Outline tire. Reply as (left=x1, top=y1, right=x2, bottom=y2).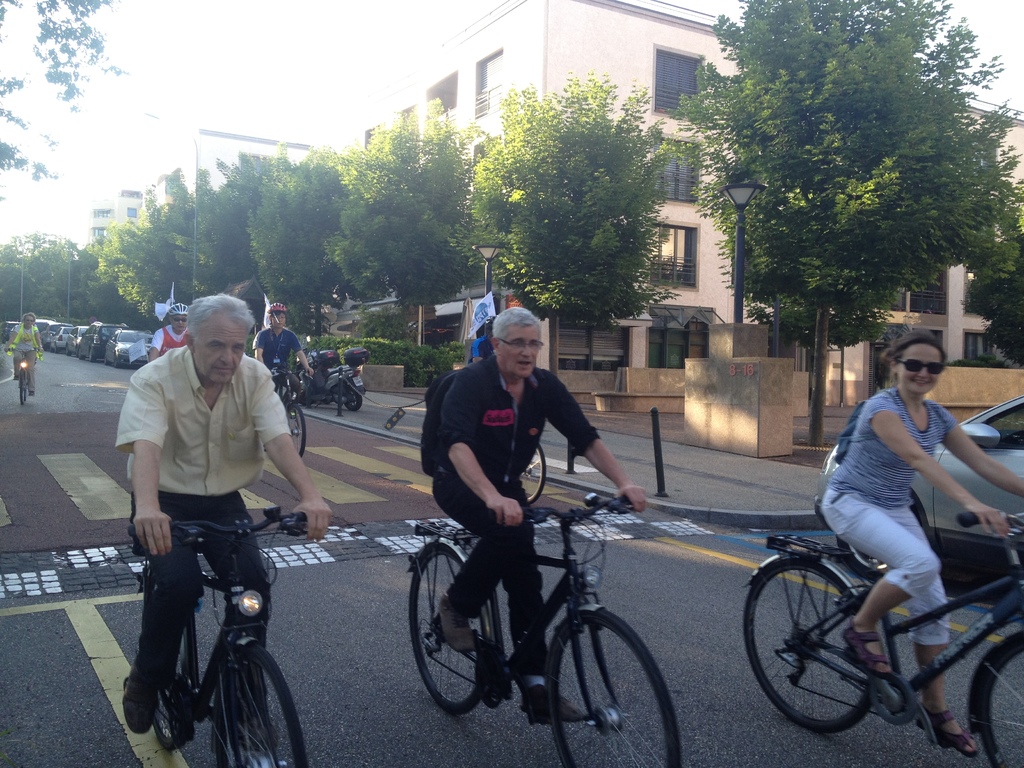
(left=282, top=401, right=306, bottom=458).
